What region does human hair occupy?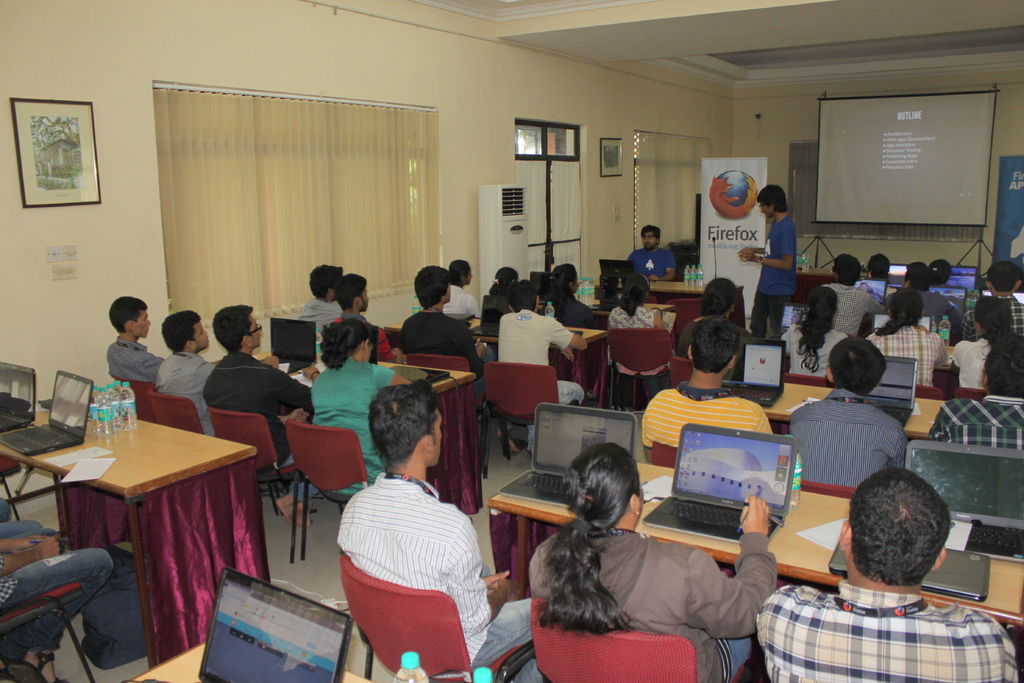
[643, 222, 660, 239].
